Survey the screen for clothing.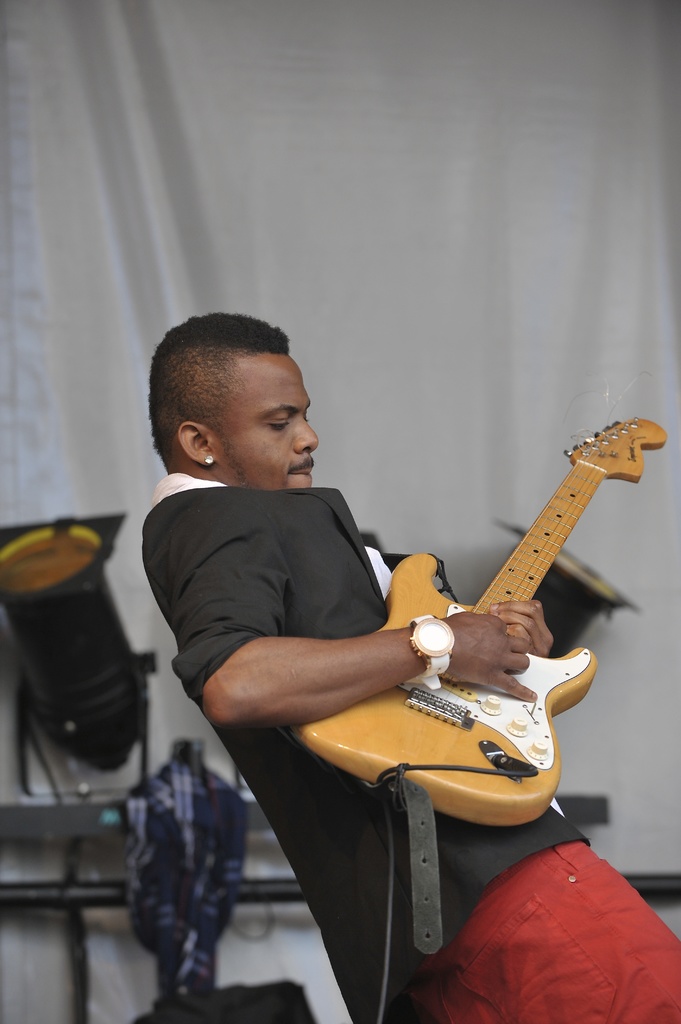
Survey found: {"x1": 141, "y1": 486, "x2": 599, "y2": 1018}.
